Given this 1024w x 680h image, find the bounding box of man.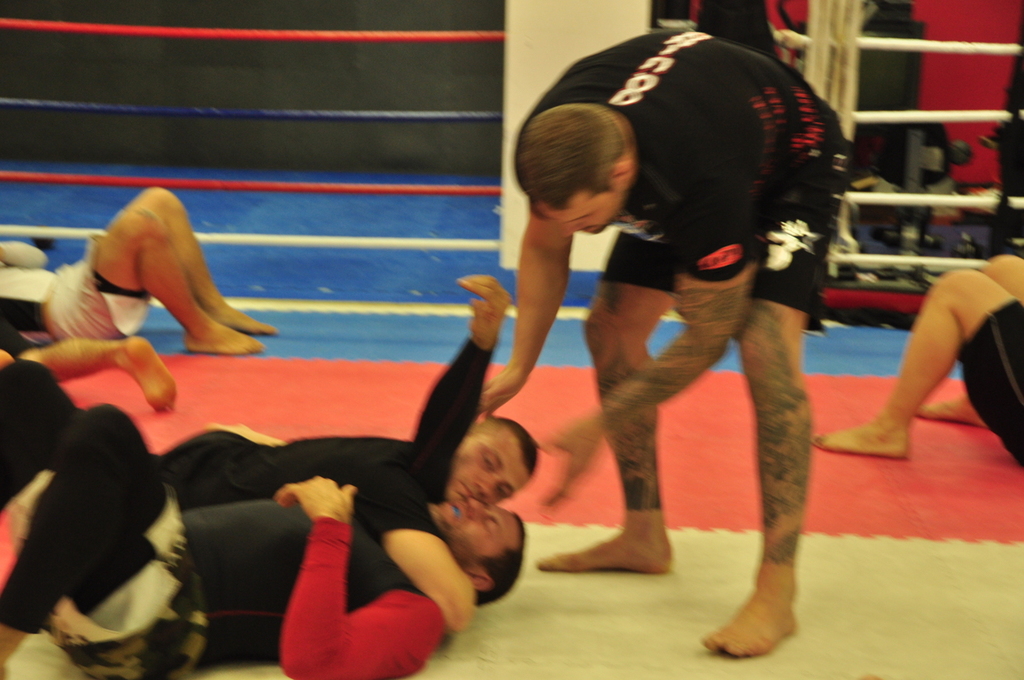
{"x1": 0, "y1": 359, "x2": 522, "y2": 679}.
